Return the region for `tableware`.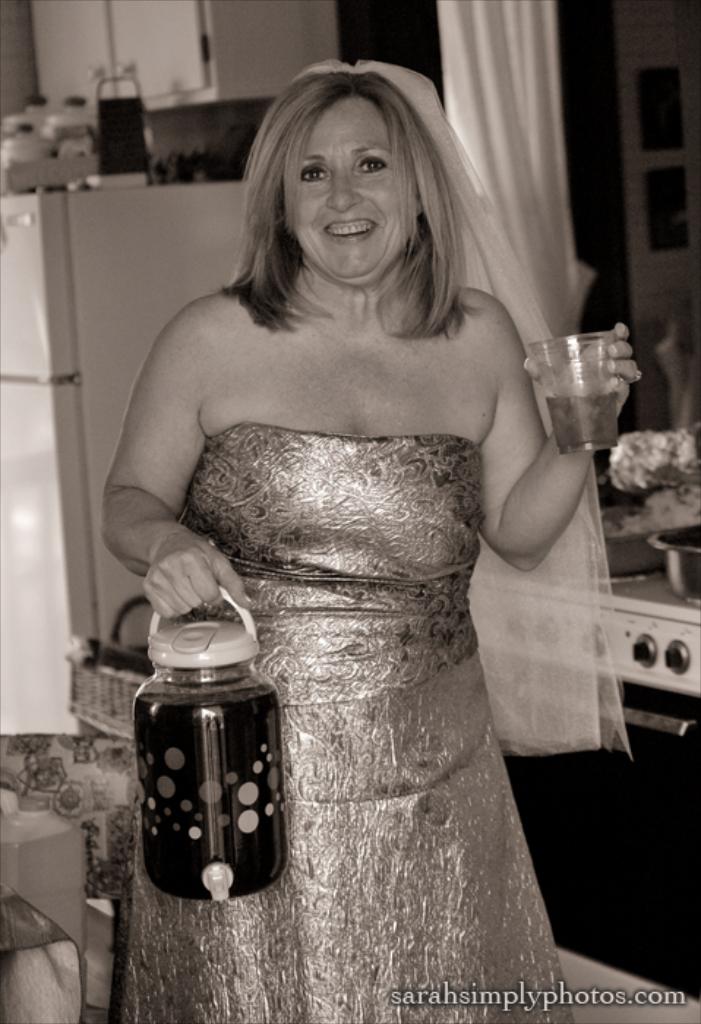
(x1=647, y1=521, x2=700, y2=604).
